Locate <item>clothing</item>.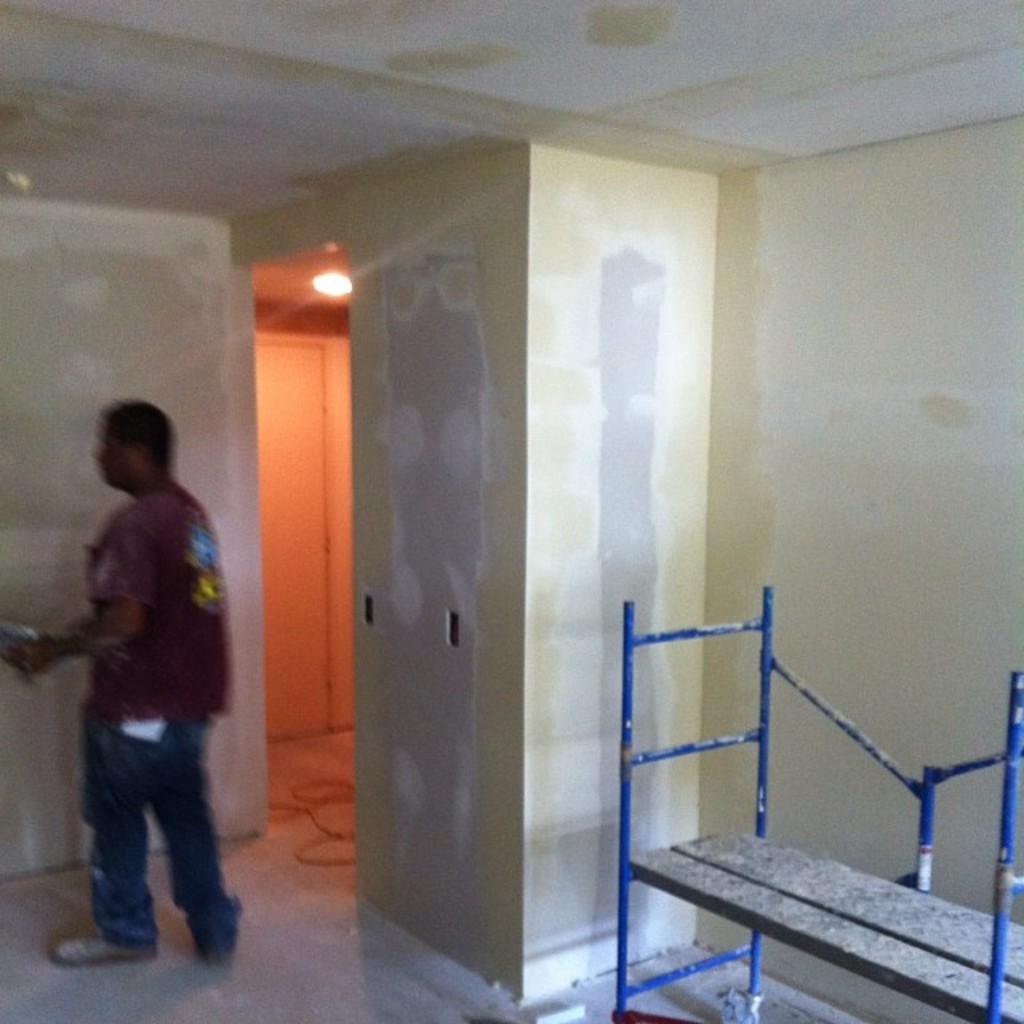
Bounding box: x1=77 y1=482 x2=230 y2=722.
